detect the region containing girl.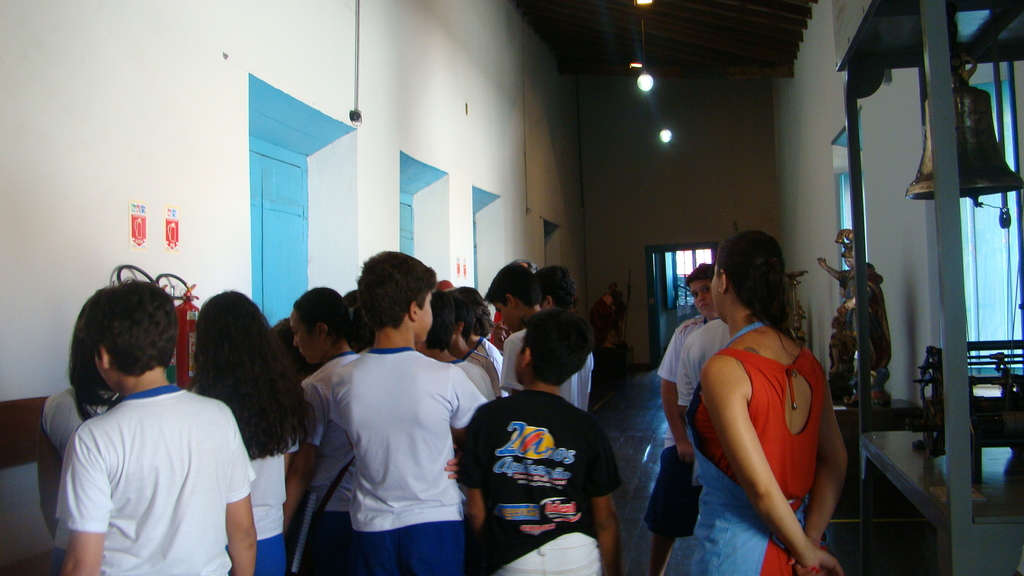
l=287, t=285, r=366, b=575.
